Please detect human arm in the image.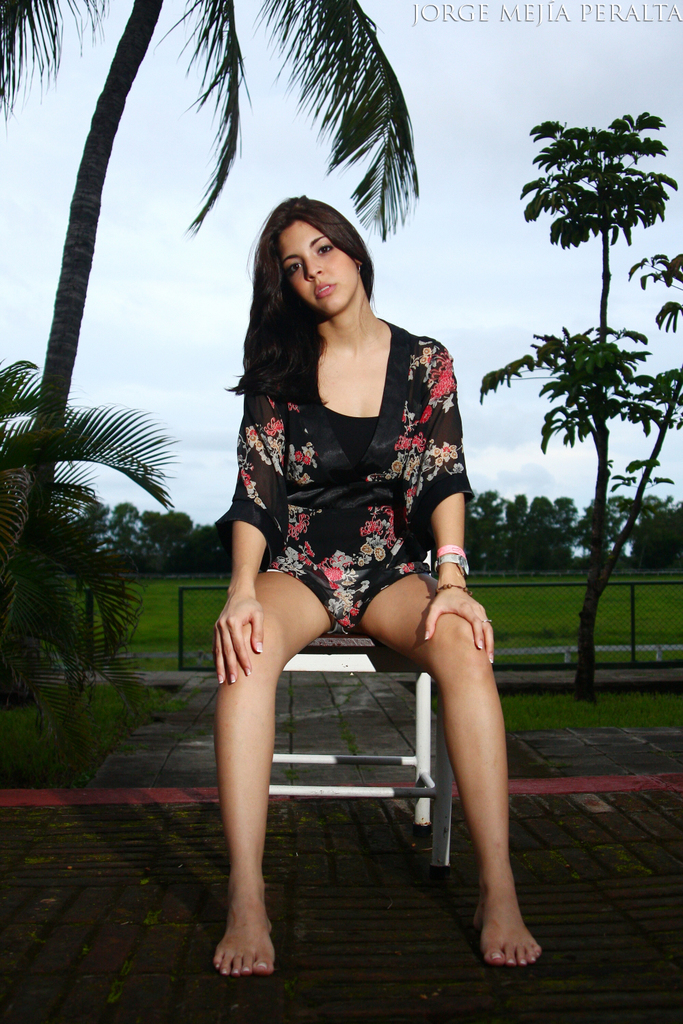
(420, 347, 494, 665).
